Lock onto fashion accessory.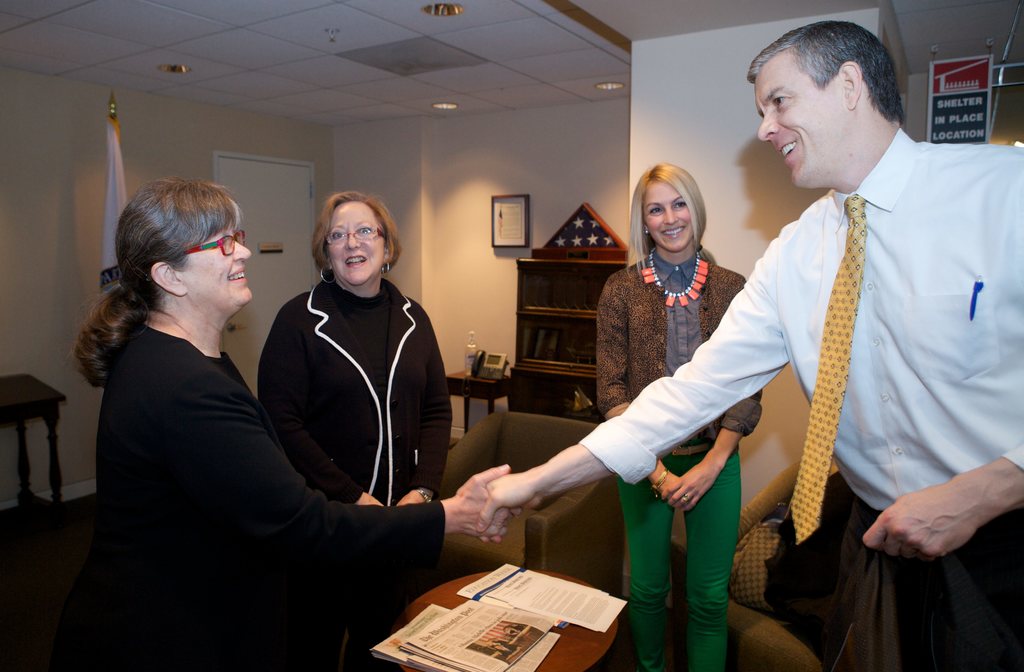
Locked: [640,250,706,309].
